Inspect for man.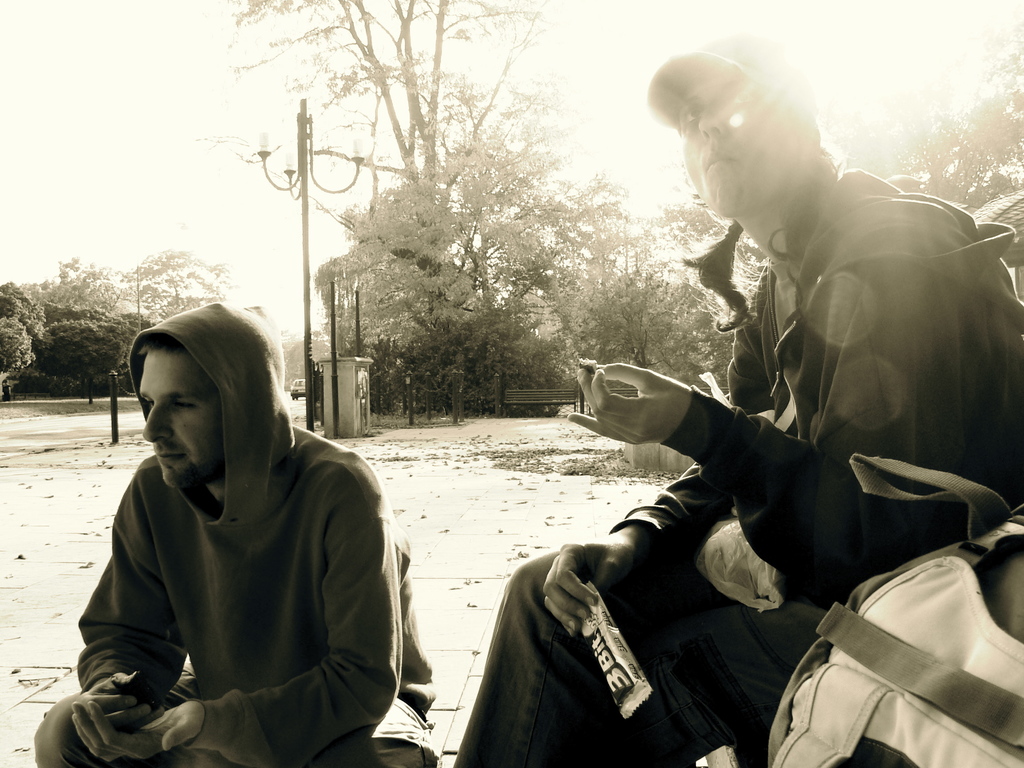
Inspection: 29/304/435/767.
